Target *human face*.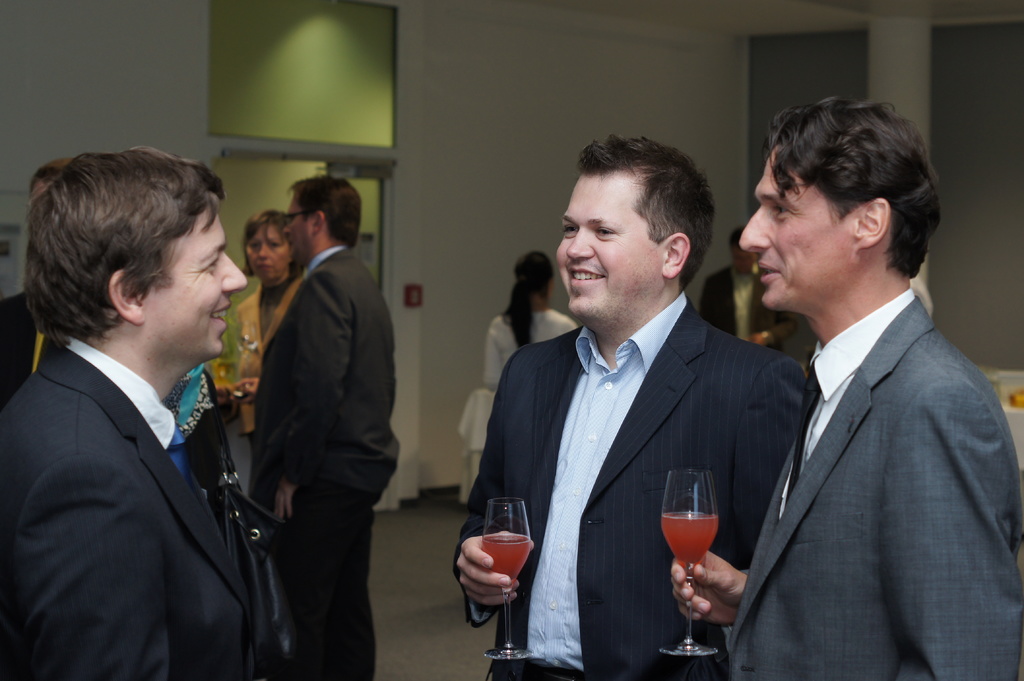
Target region: <box>248,221,290,285</box>.
